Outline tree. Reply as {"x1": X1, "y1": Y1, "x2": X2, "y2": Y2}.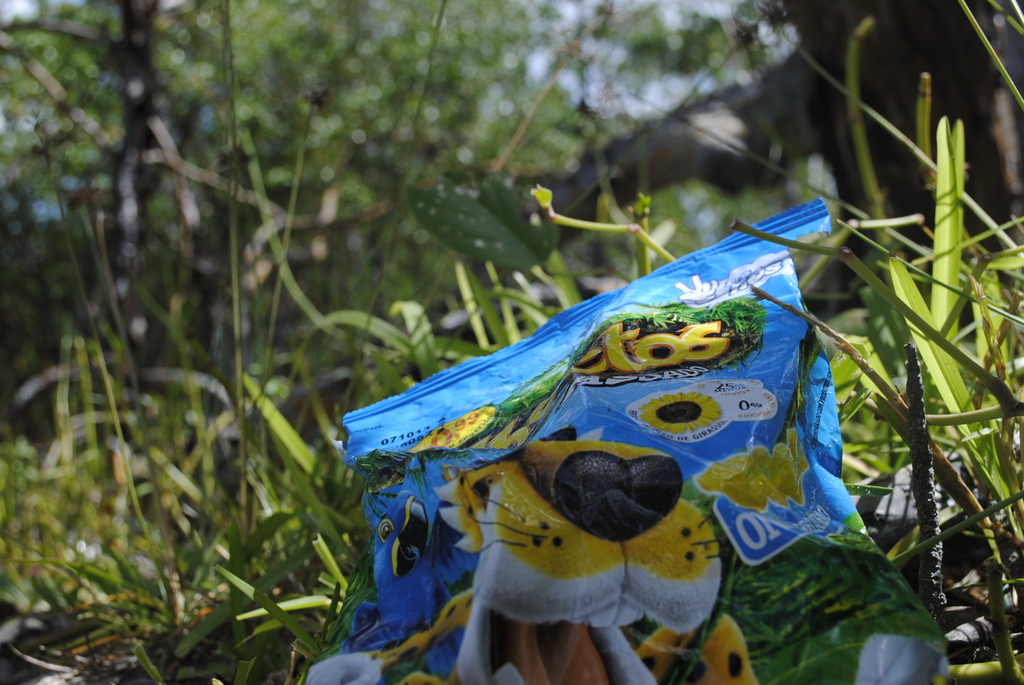
{"x1": 0, "y1": 0, "x2": 584, "y2": 372}.
